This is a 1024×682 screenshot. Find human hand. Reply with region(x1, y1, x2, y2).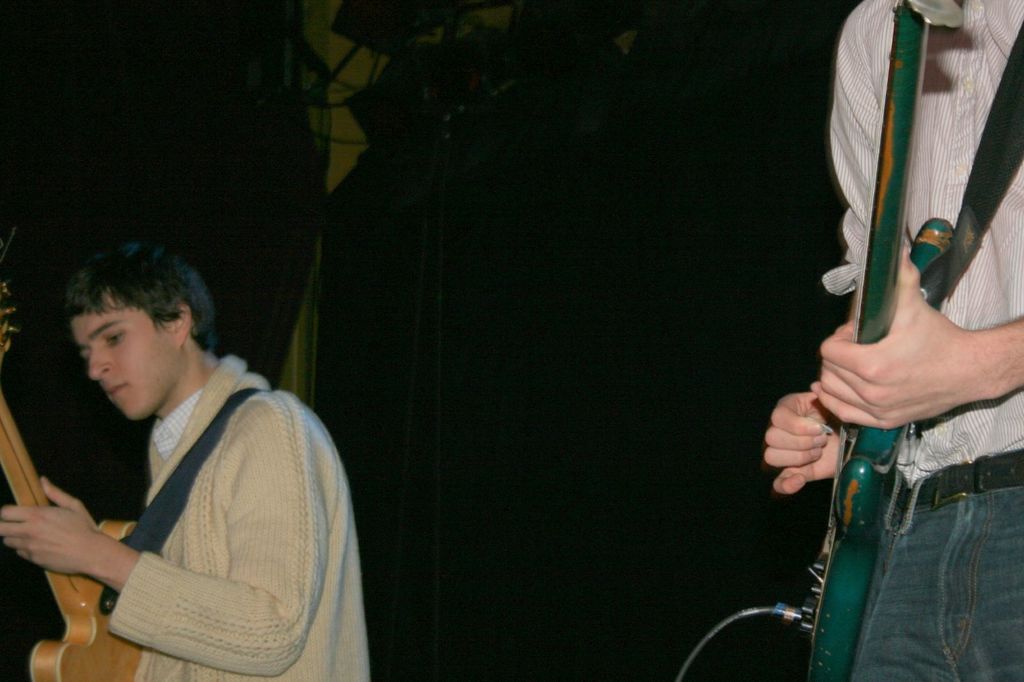
region(806, 242, 982, 434).
